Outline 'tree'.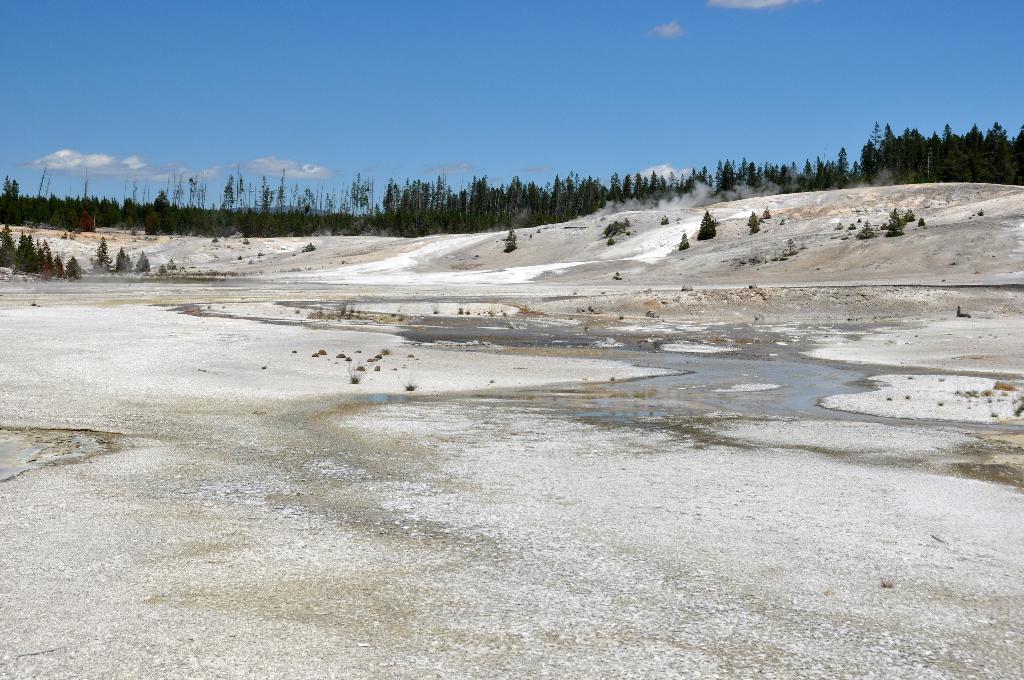
Outline: box(697, 208, 716, 239).
